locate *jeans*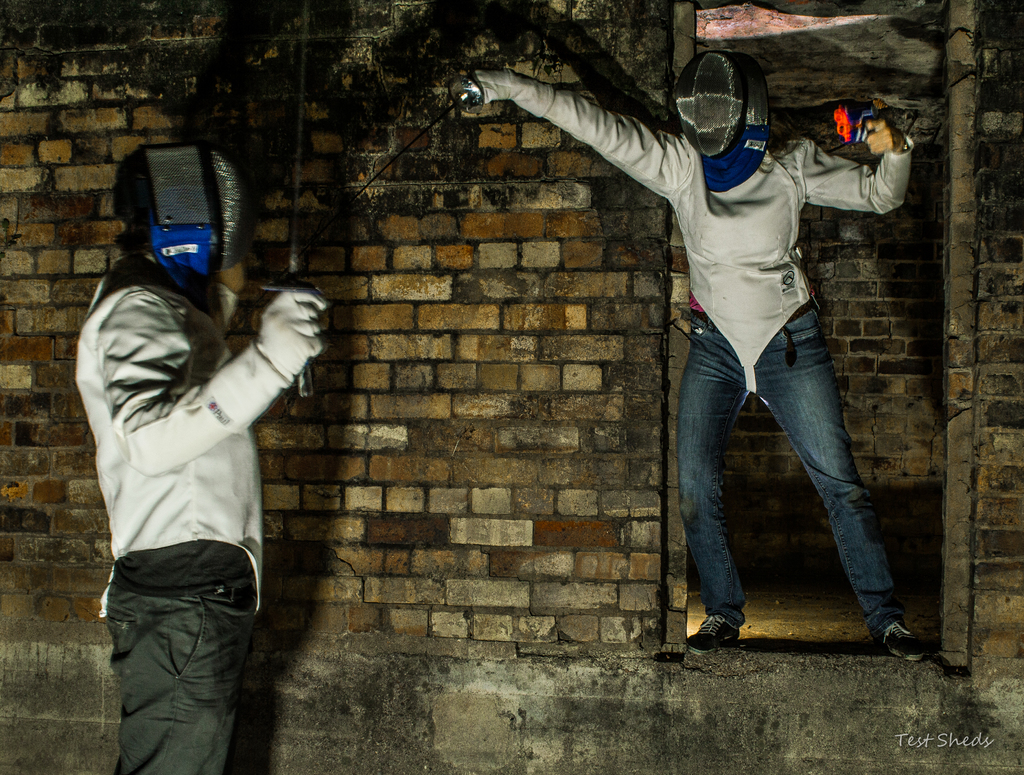
<box>105,570,252,774</box>
